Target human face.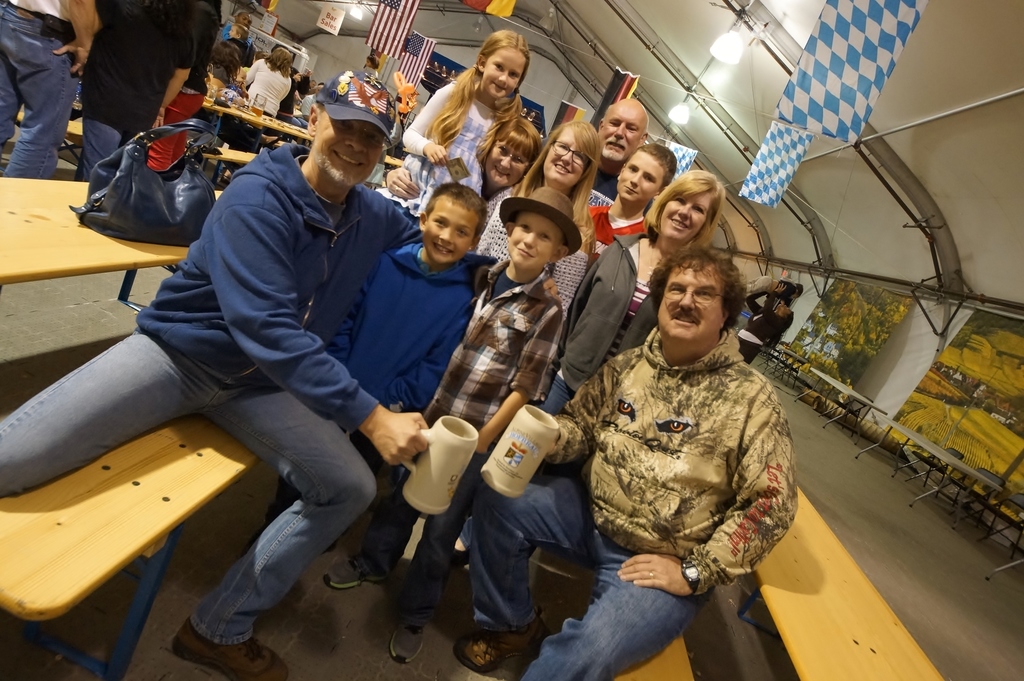
Target region: 425, 203, 472, 264.
